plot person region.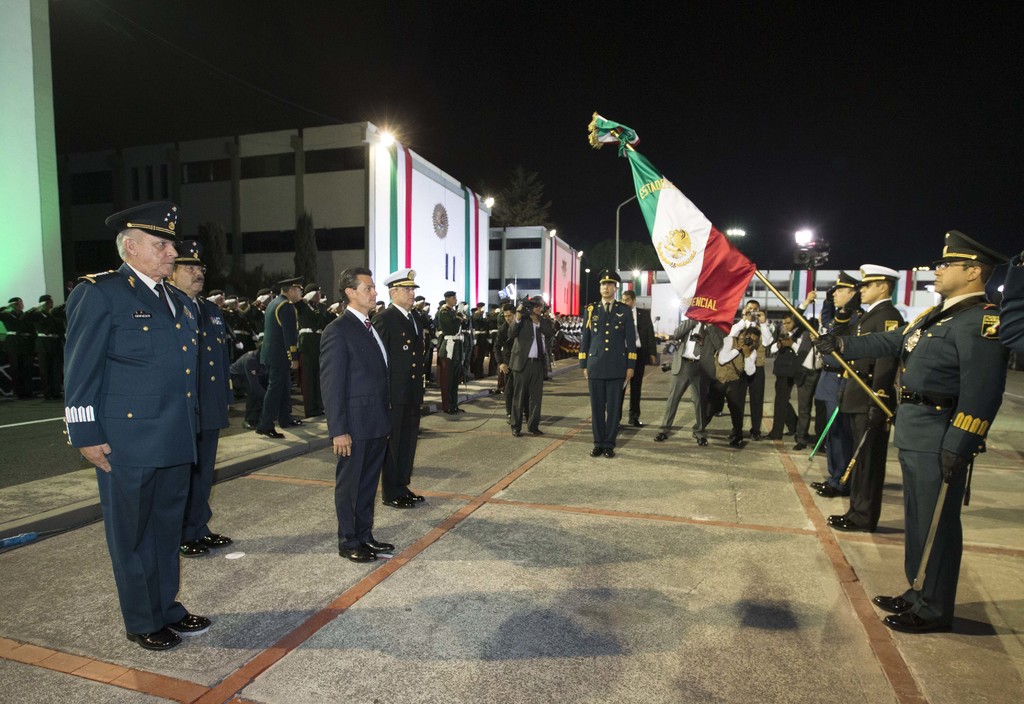
Plotted at x1=316 y1=265 x2=397 y2=561.
